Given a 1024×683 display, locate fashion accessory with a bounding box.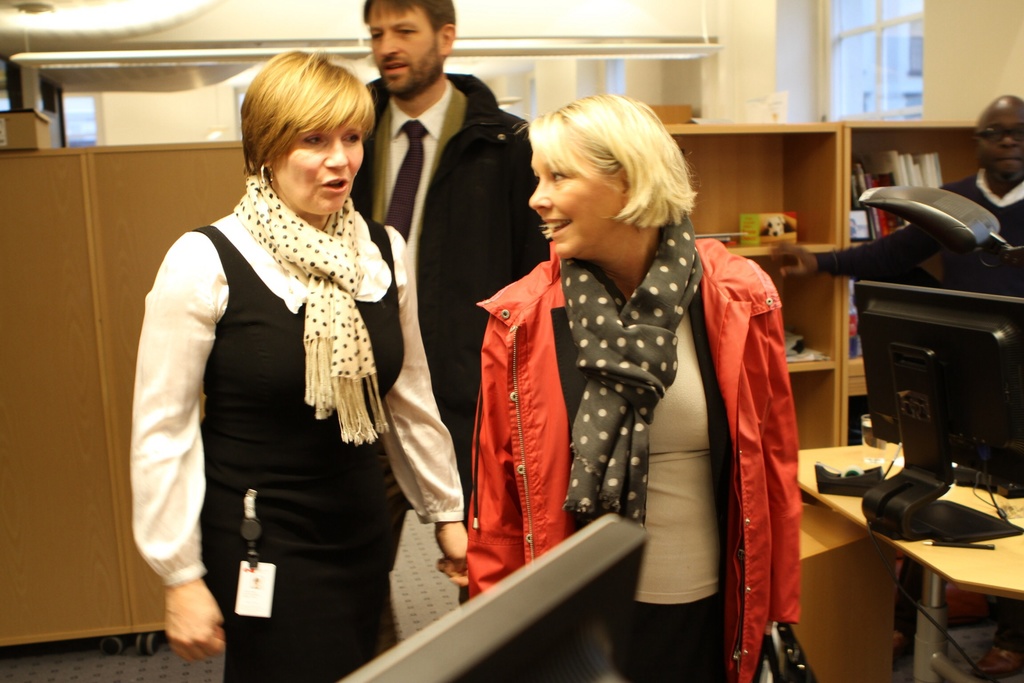
Located: left=559, top=220, right=708, bottom=524.
